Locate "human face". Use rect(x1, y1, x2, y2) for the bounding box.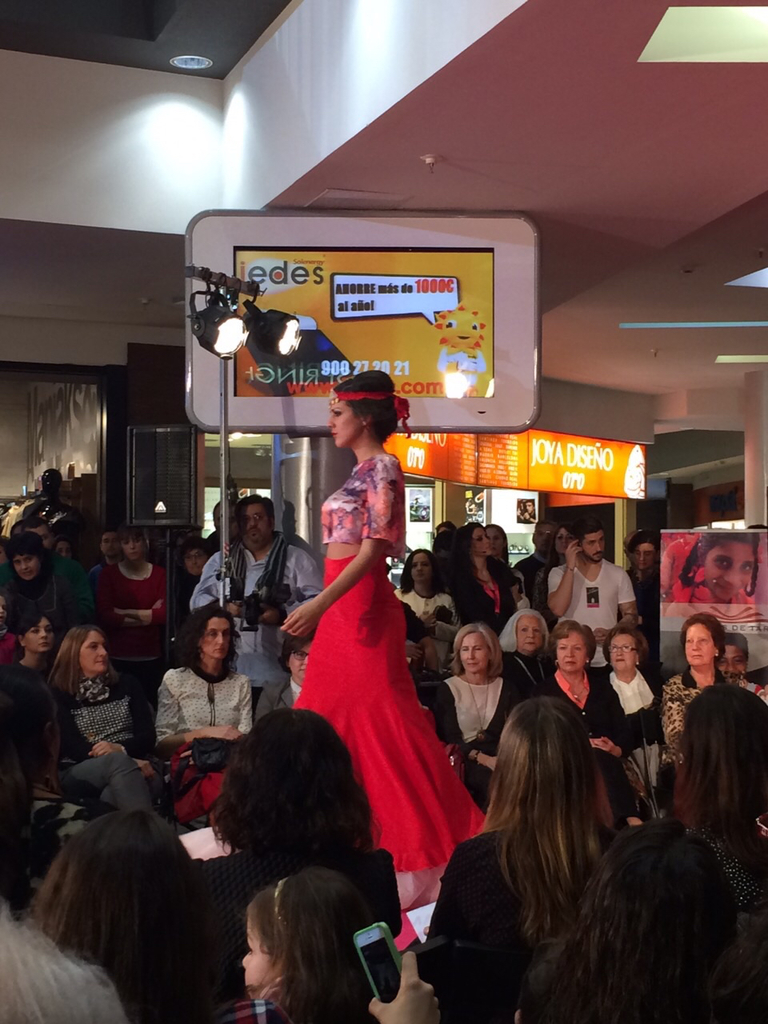
rect(706, 545, 755, 603).
